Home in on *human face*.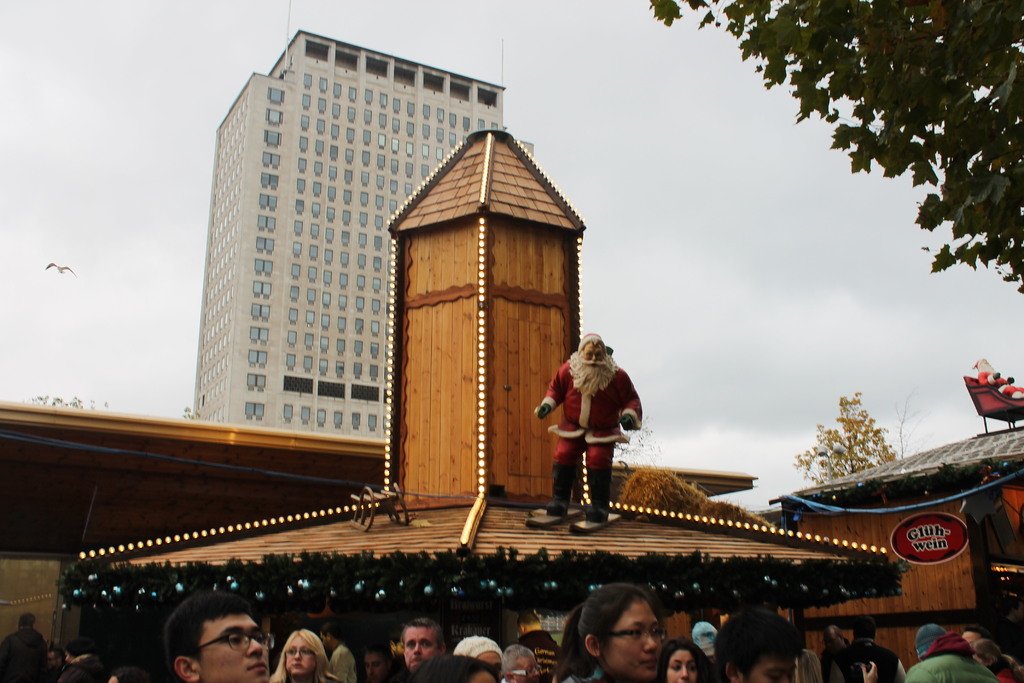
Homed in at locate(473, 670, 494, 682).
